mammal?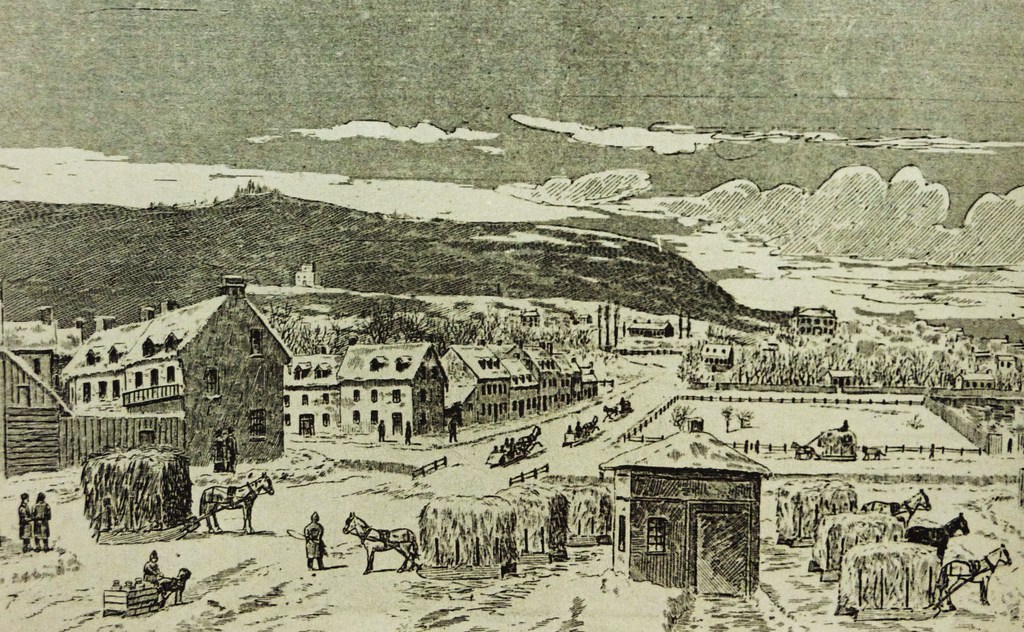
<bbox>858, 489, 927, 526</bbox>
